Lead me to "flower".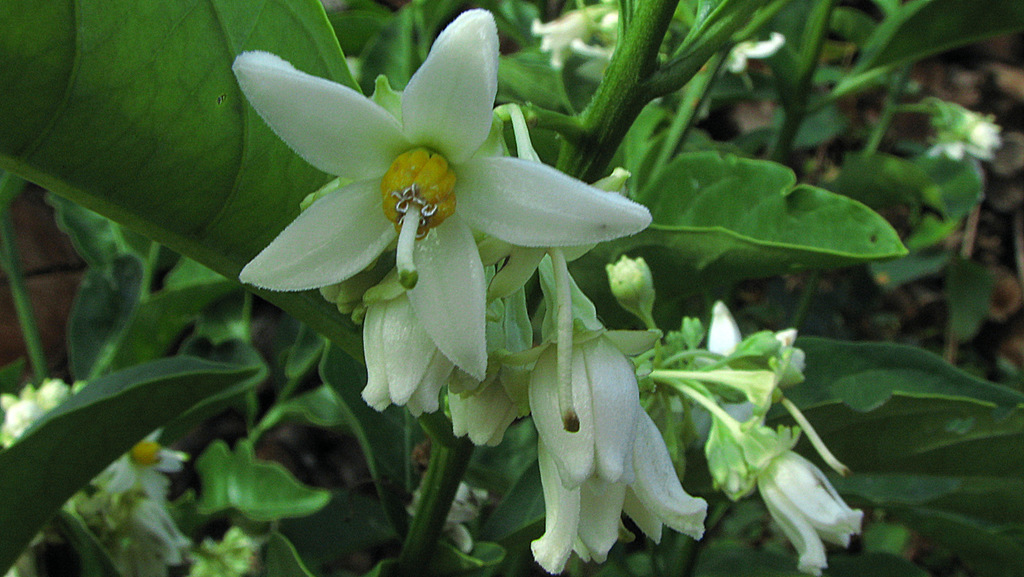
Lead to x1=724 y1=34 x2=781 y2=96.
